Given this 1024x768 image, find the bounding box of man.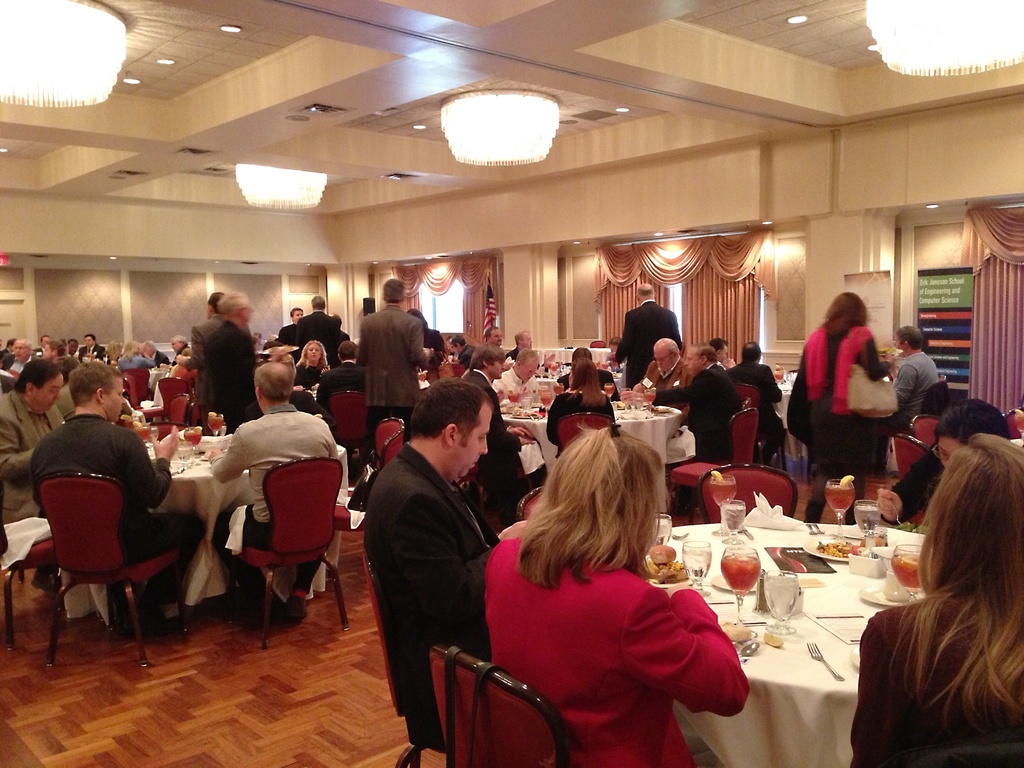
BBox(505, 328, 531, 362).
